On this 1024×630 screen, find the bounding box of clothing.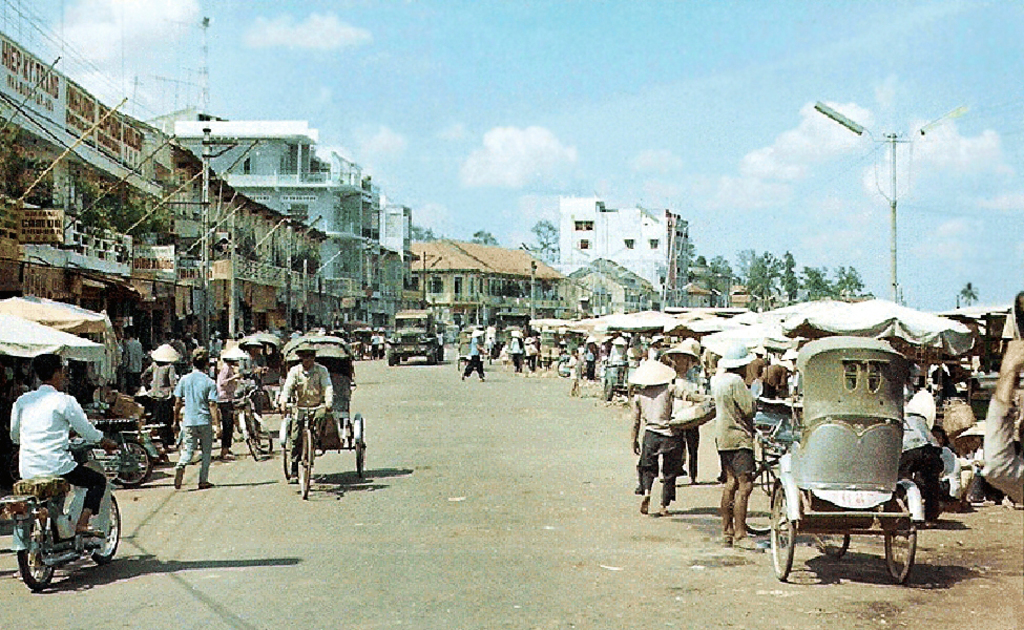
Bounding box: crop(221, 365, 236, 443).
